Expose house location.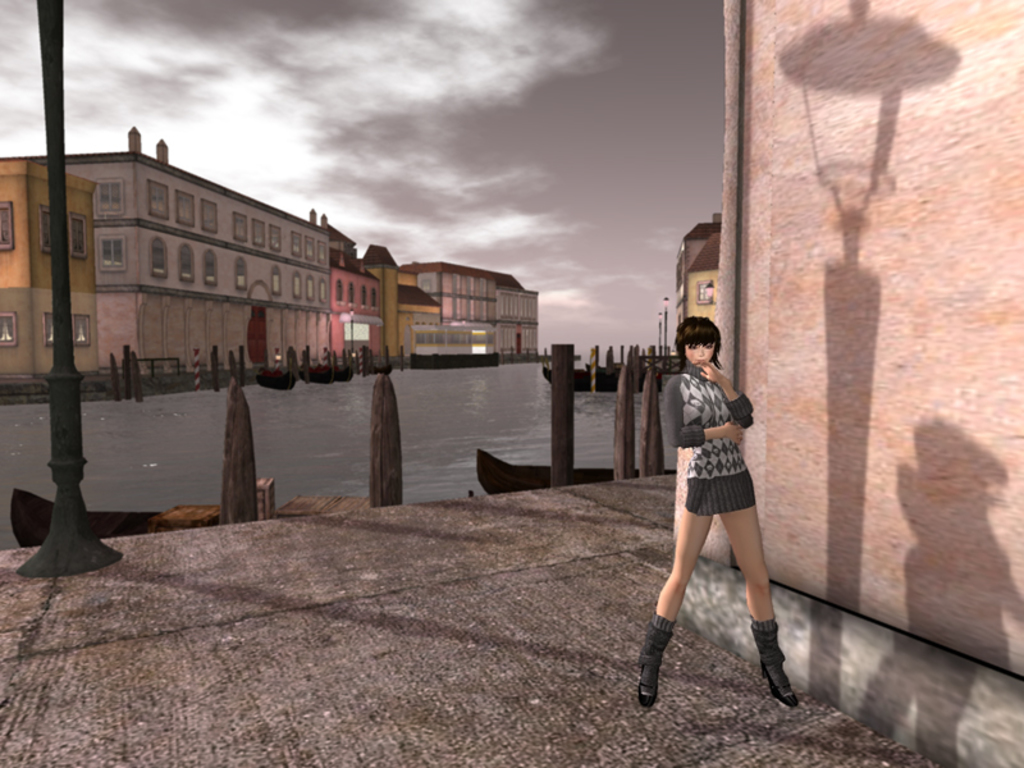
Exposed at 312 218 376 367.
